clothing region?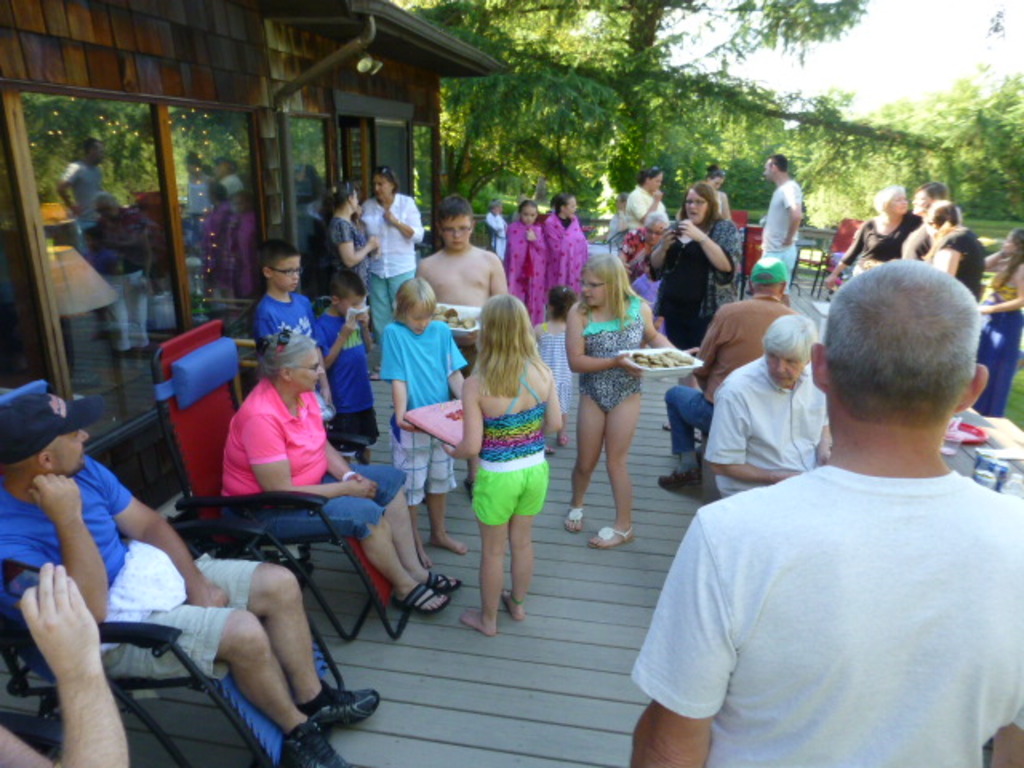
BBox(918, 226, 990, 307)
